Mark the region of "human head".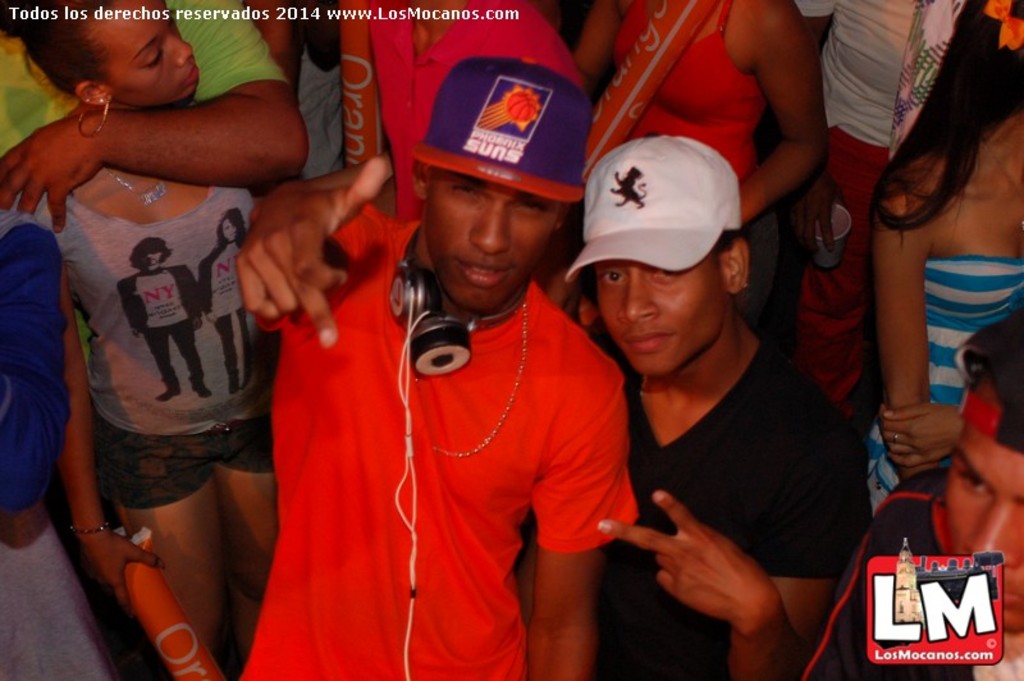
Region: {"x1": 412, "y1": 64, "x2": 591, "y2": 315}.
